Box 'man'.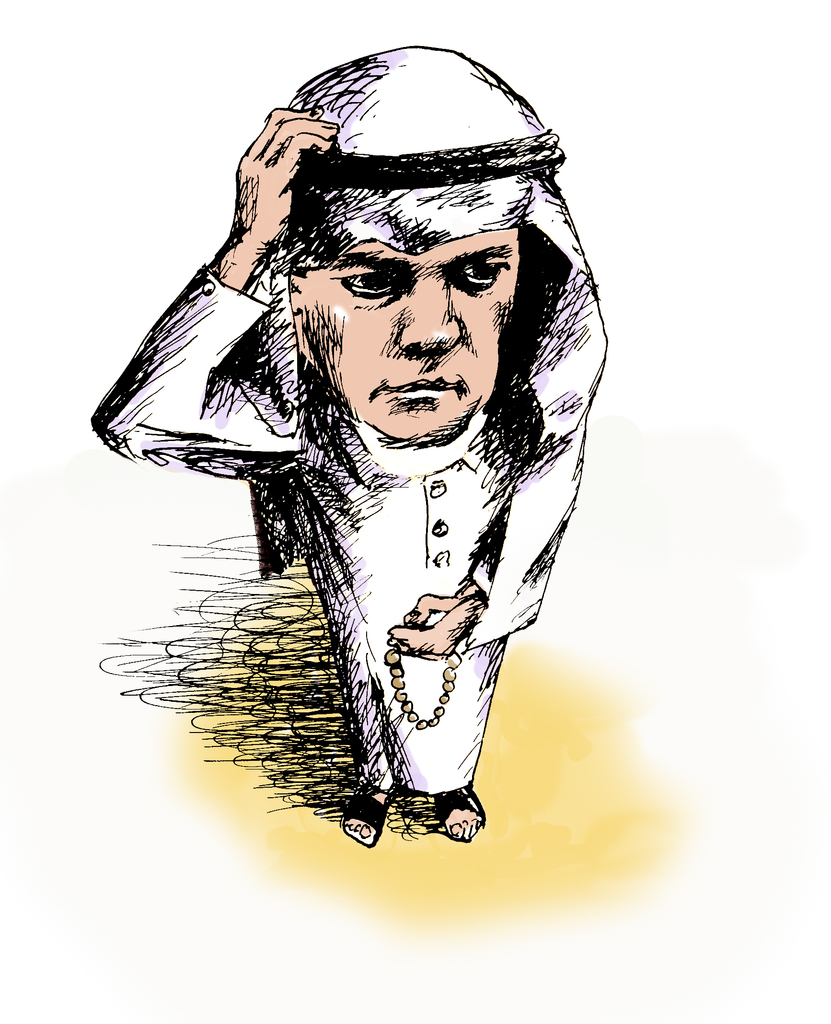
locate(85, 54, 654, 851).
